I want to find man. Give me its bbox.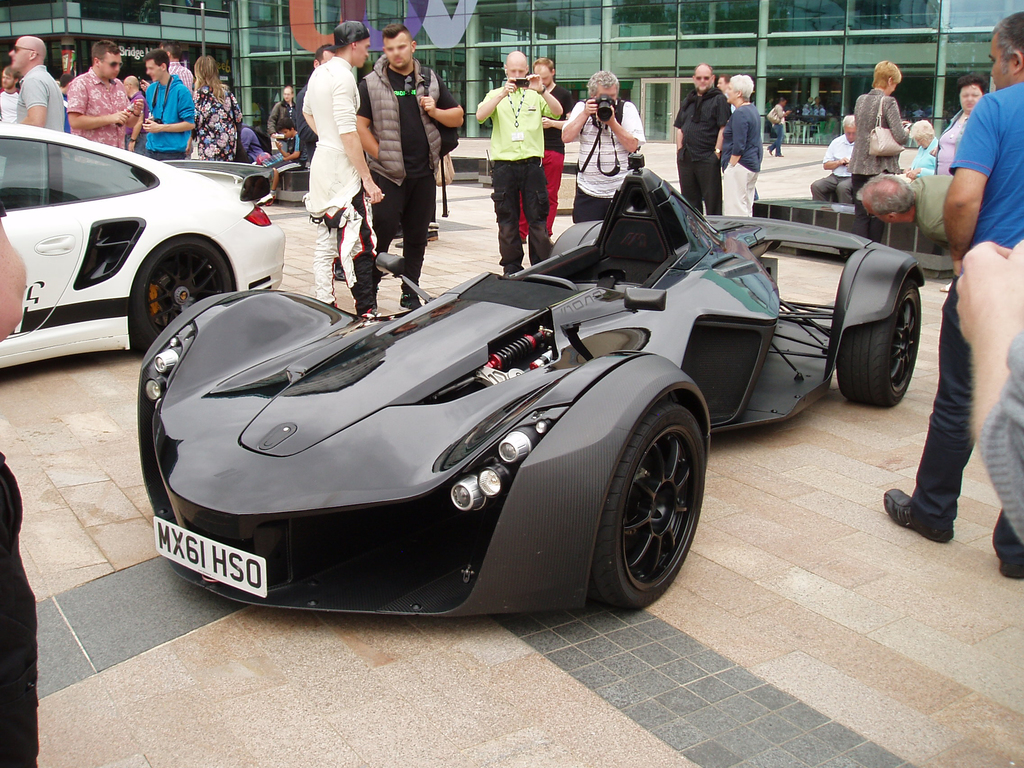
box(141, 52, 194, 162).
